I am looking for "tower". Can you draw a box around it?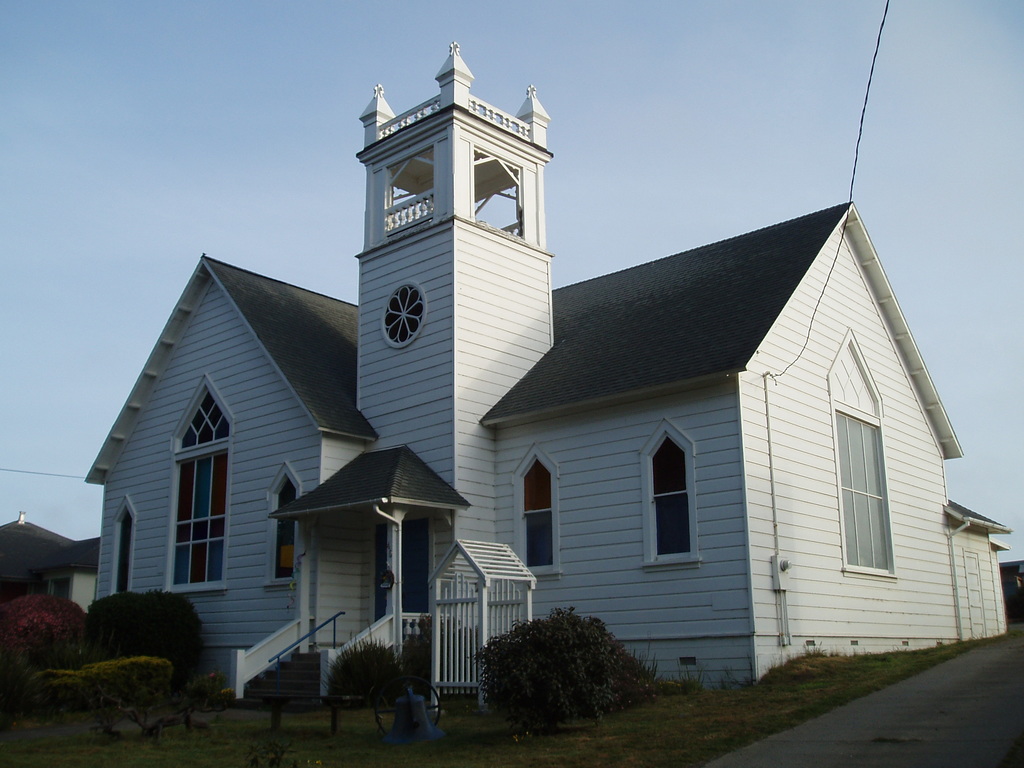
Sure, the bounding box is l=90, t=47, r=1005, b=704.
